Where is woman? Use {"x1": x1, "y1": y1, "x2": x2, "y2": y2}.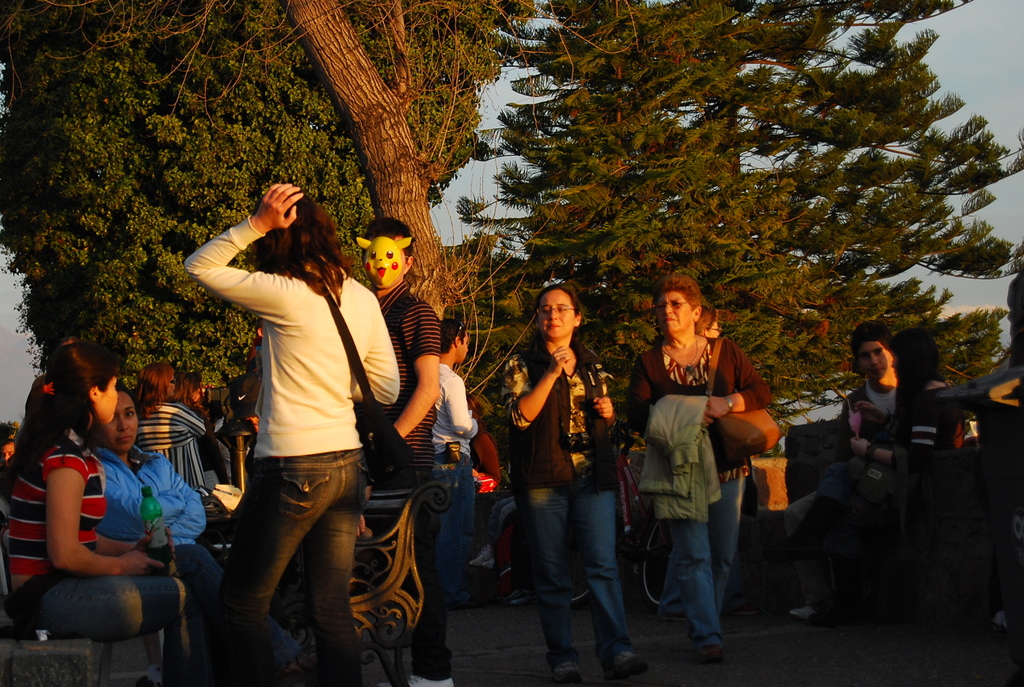
{"x1": 188, "y1": 166, "x2": 396, "y2": 668}.
